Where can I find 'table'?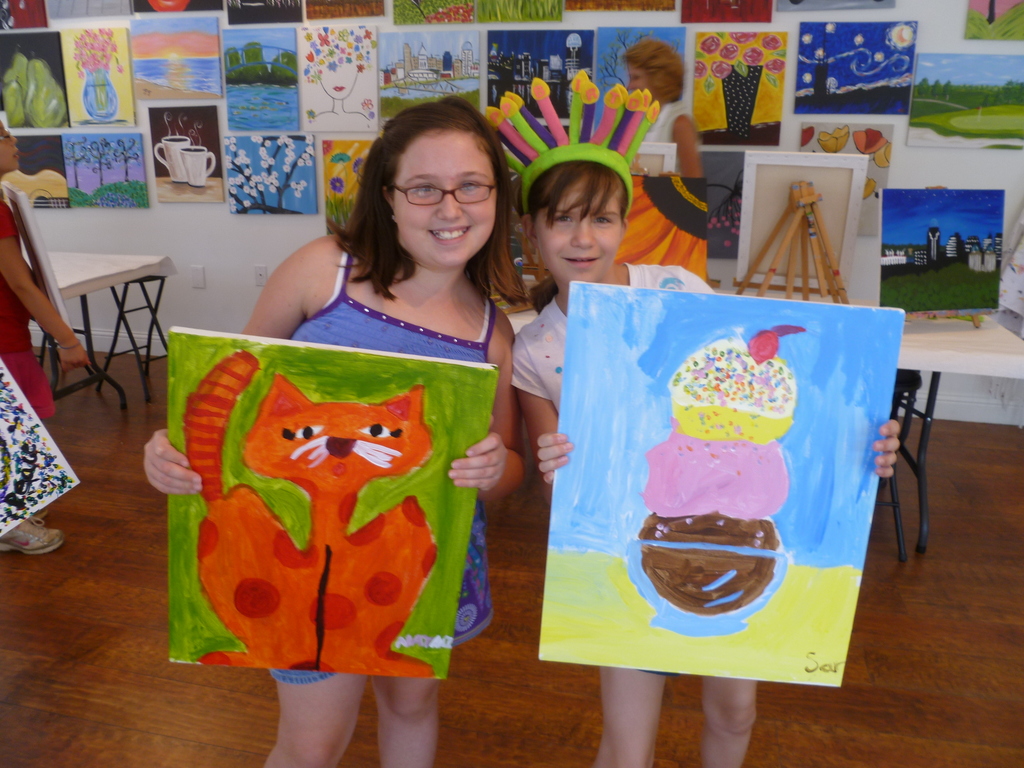
You can find it at [31,235,180,426].
